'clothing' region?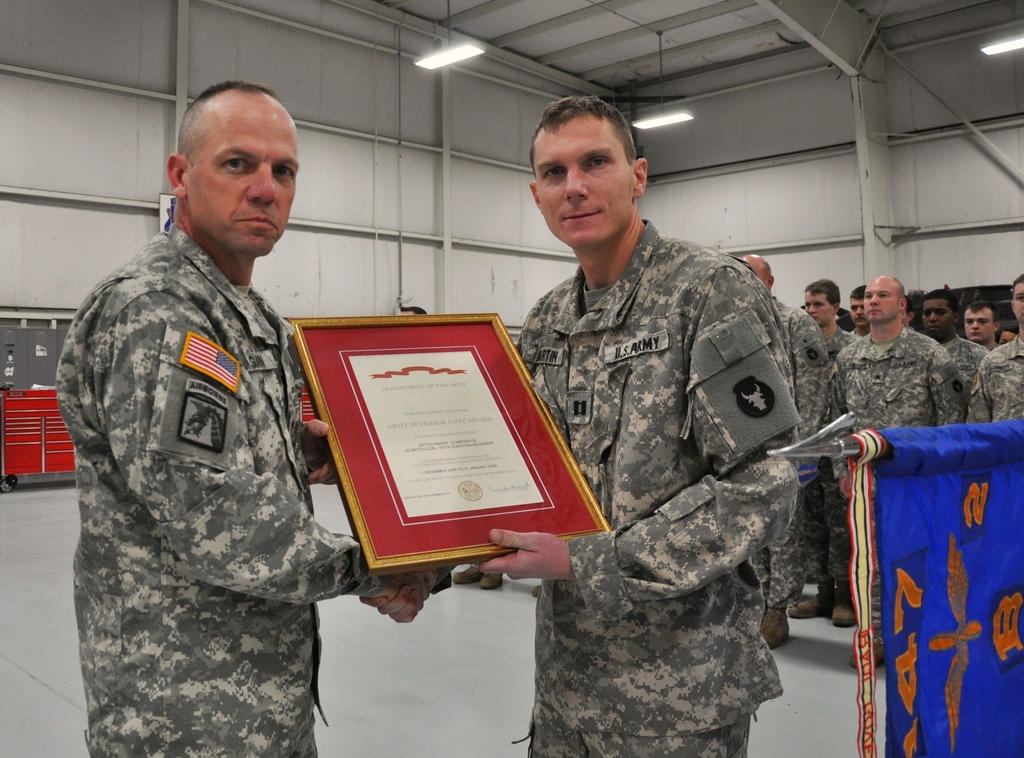
825:325:976:590
